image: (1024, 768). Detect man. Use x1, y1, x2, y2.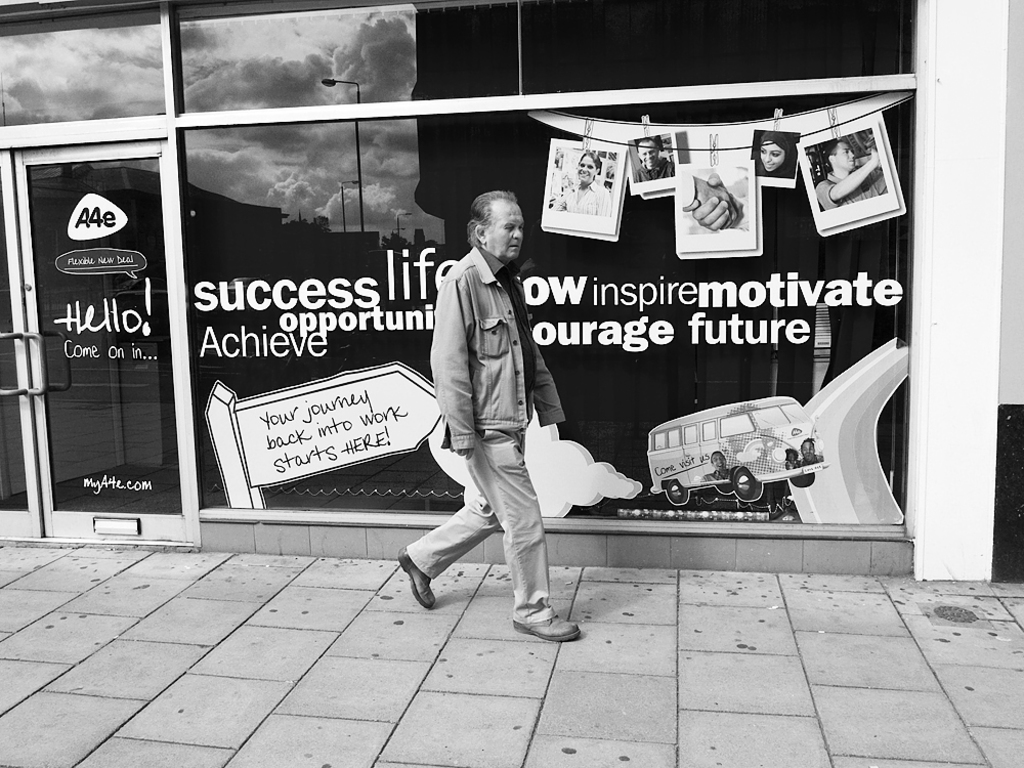
815, 135, 885, 211.
